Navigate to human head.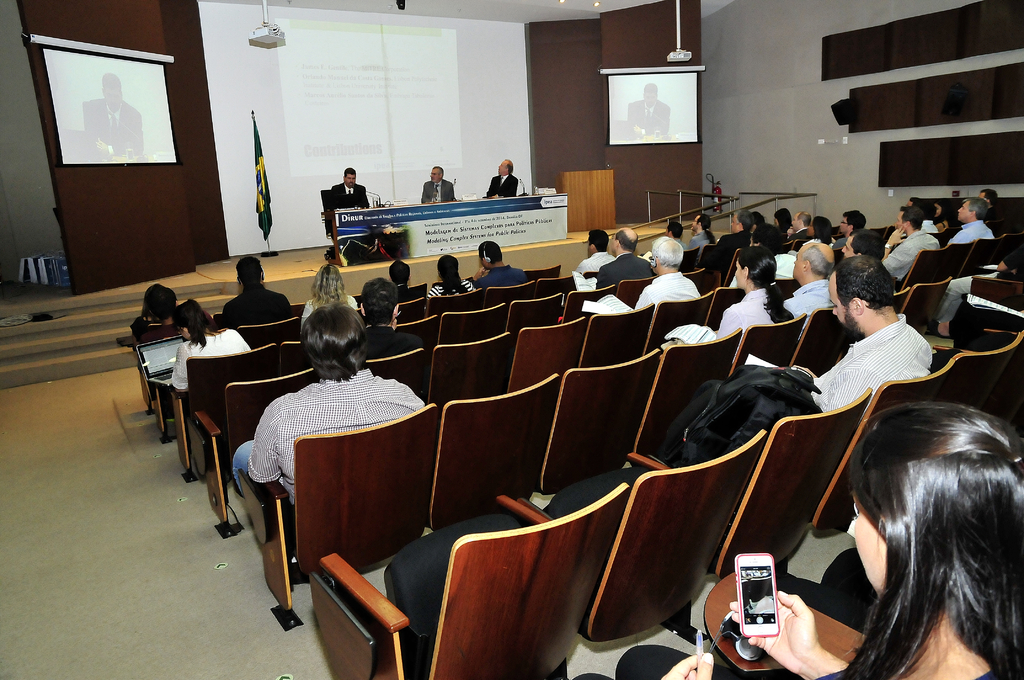
Navigation target: <bbox>791, 242, 836, 282</bbox>.
